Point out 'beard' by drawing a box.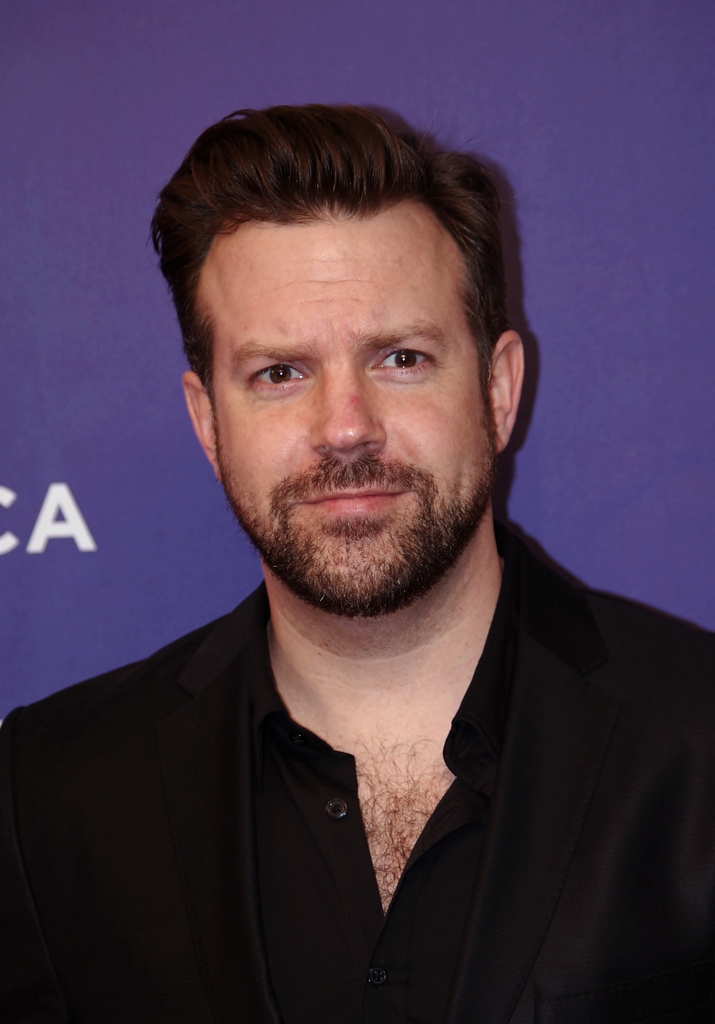
[x1=229, y1=367, x2=473, y2=575].
